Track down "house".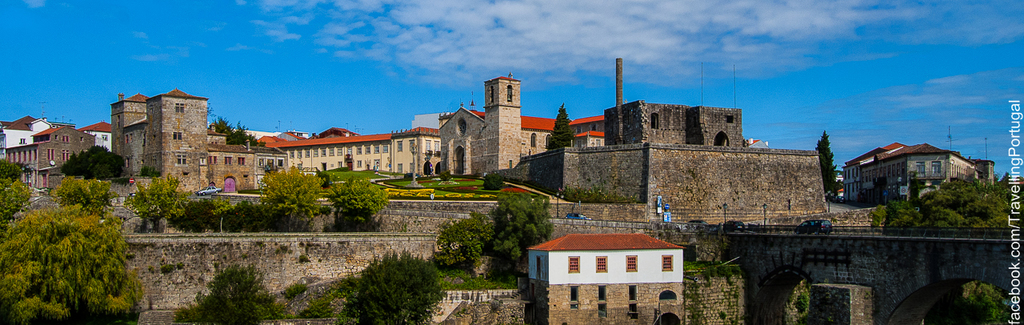
Tracked to BBox(33, 118, 95, 173).
